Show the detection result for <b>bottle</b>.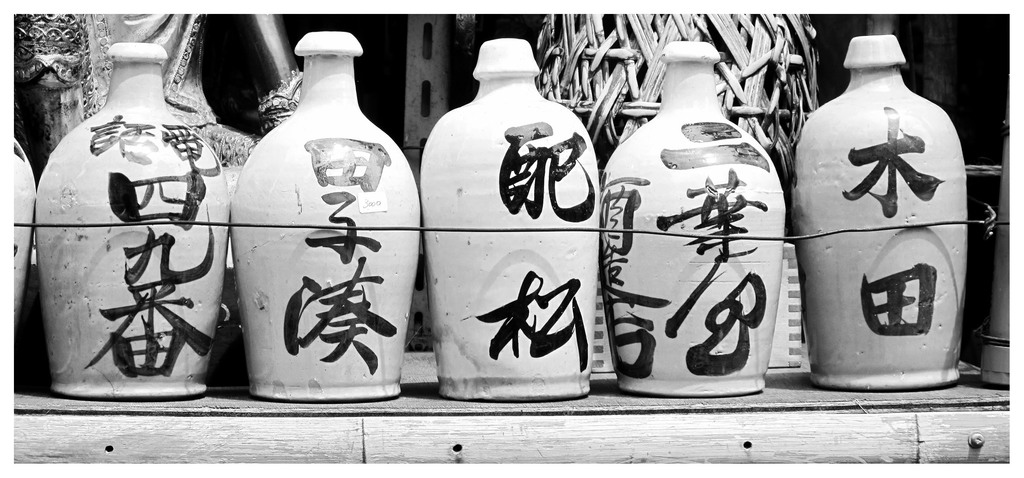
Rect(13, 133, 35, 338).
